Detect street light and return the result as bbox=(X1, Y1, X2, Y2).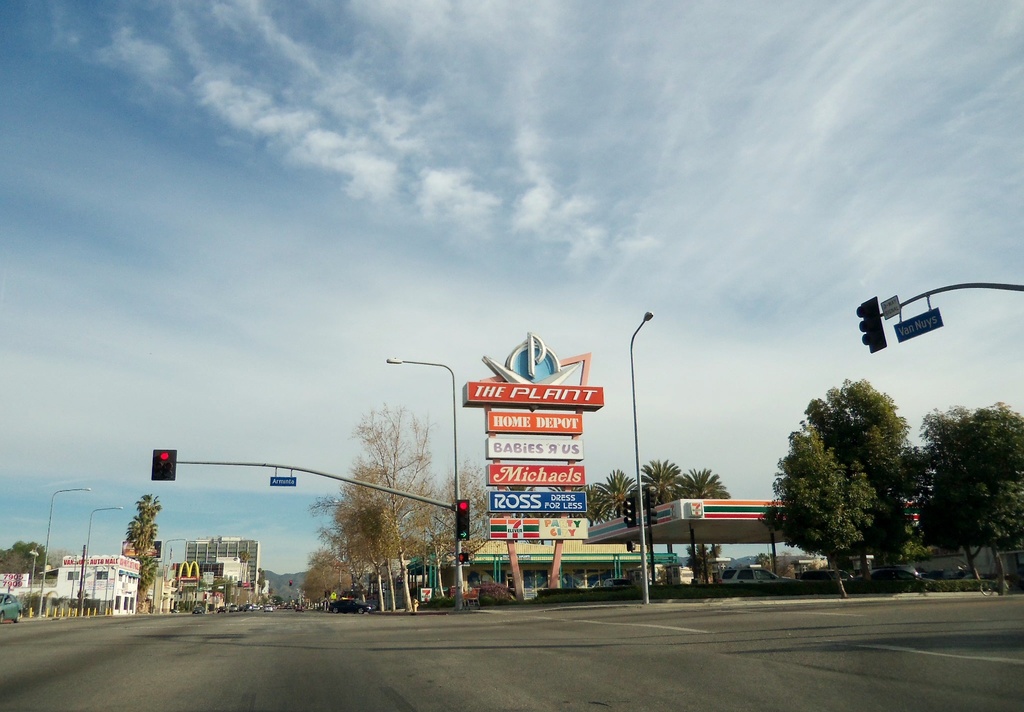
bbox=(630, 309, 652, 592).
